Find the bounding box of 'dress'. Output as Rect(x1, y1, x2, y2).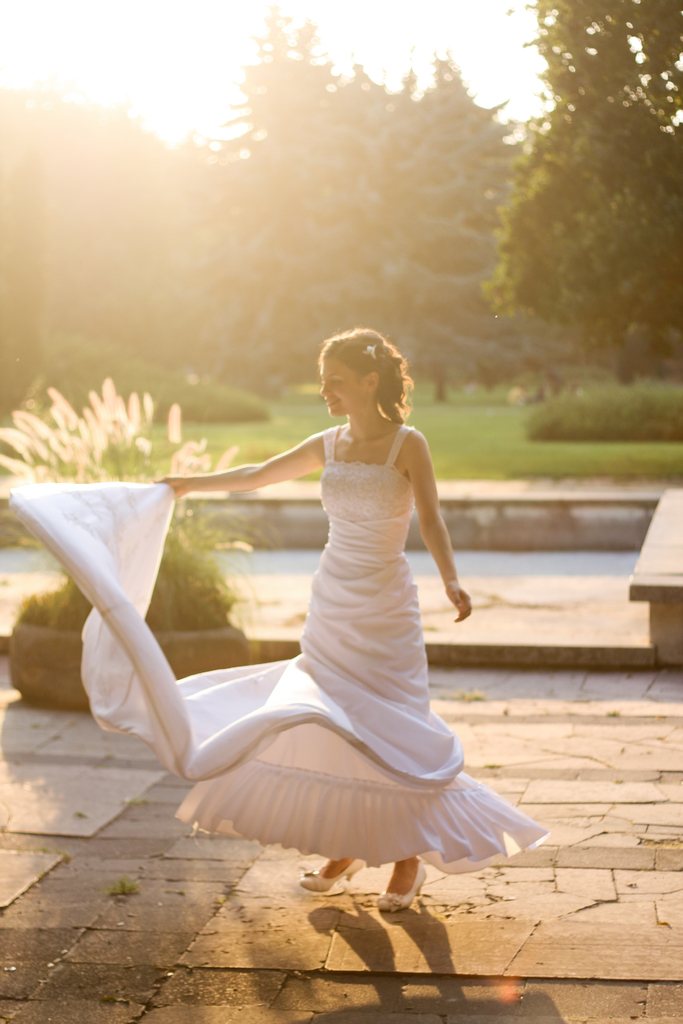
Rect(0, 409, 552, 858).
